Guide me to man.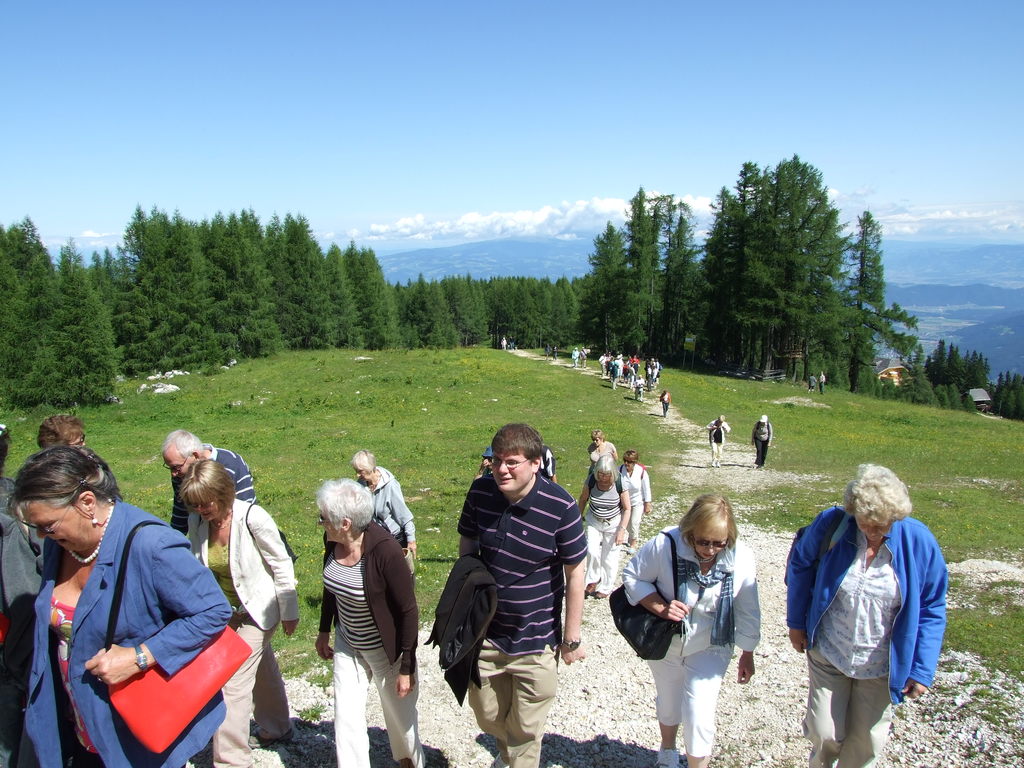
Guidance: BBox(500, 337, 508, 349).
